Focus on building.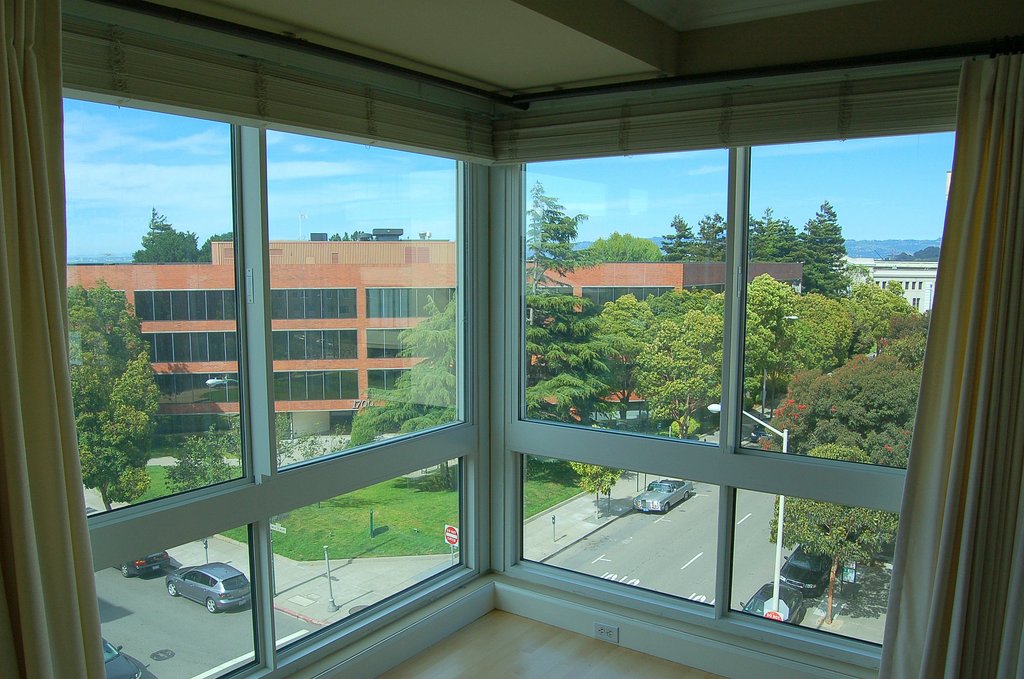
Focused at (0,0,1023,678).
